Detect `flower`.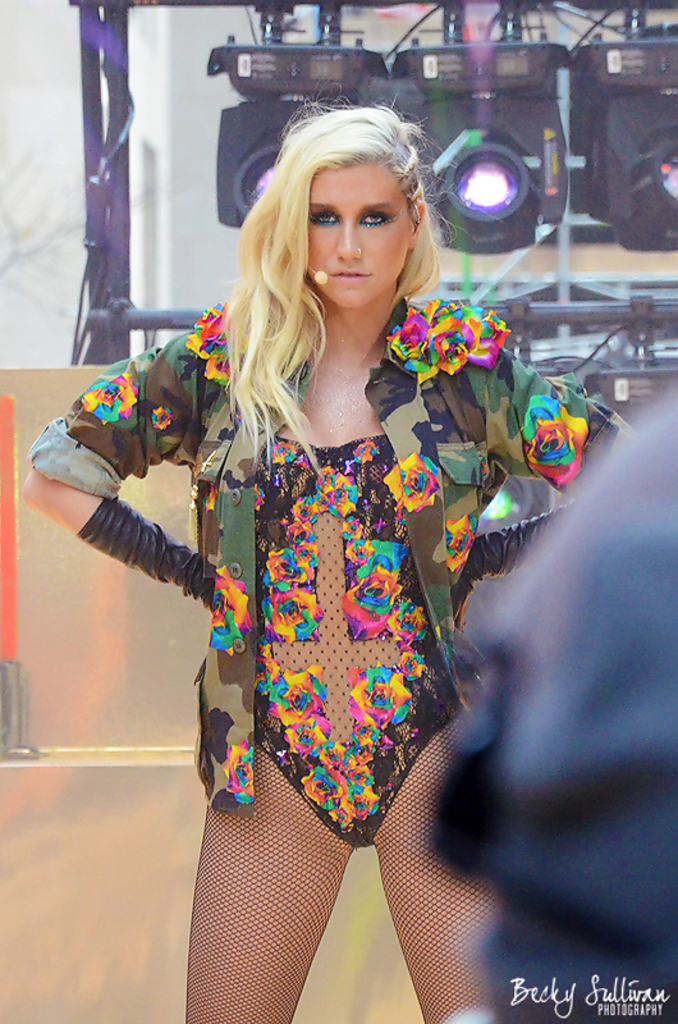
Detected at (left=351, top=666, right=418, bottom=731).
